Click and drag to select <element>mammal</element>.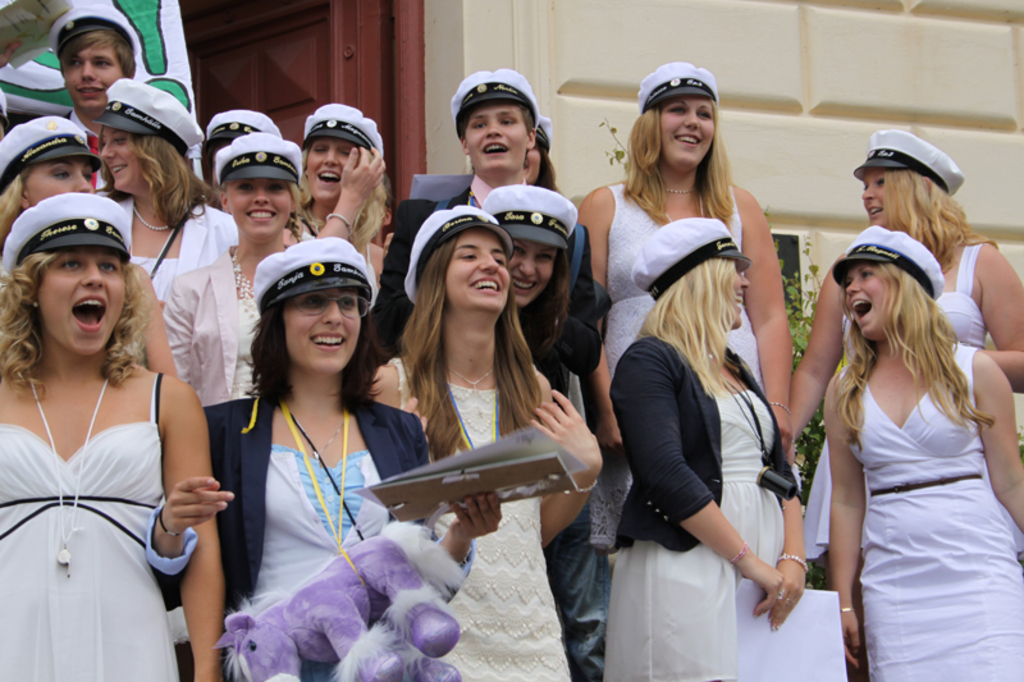
Selection: Rect(143, 234, 498, 681).
